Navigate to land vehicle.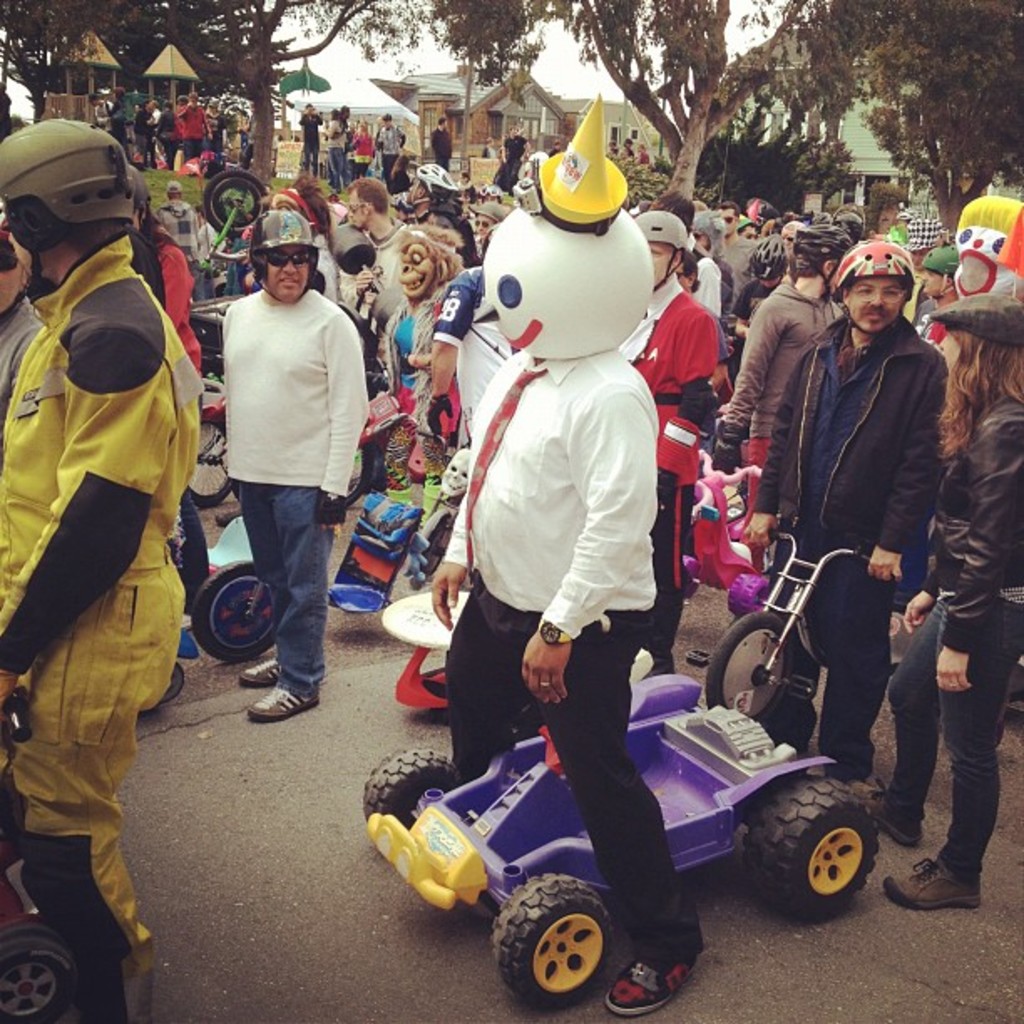
Navigation target: l=361, t=668, r=878, b=1012.
